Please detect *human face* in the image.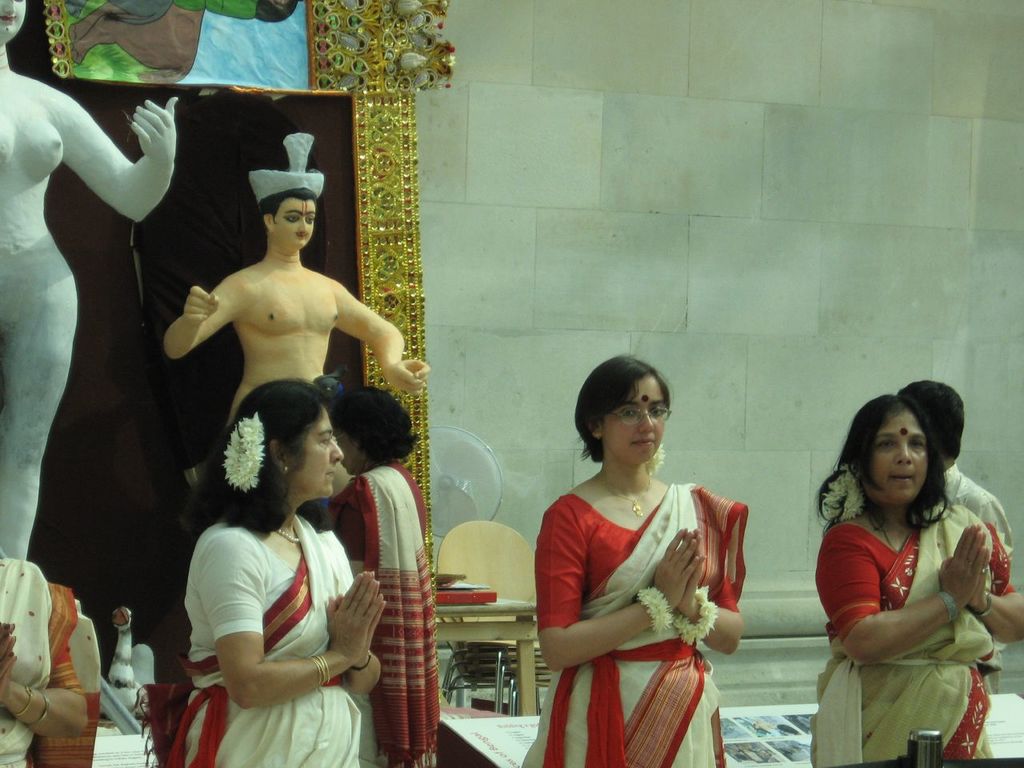
(274,196,316,242).
